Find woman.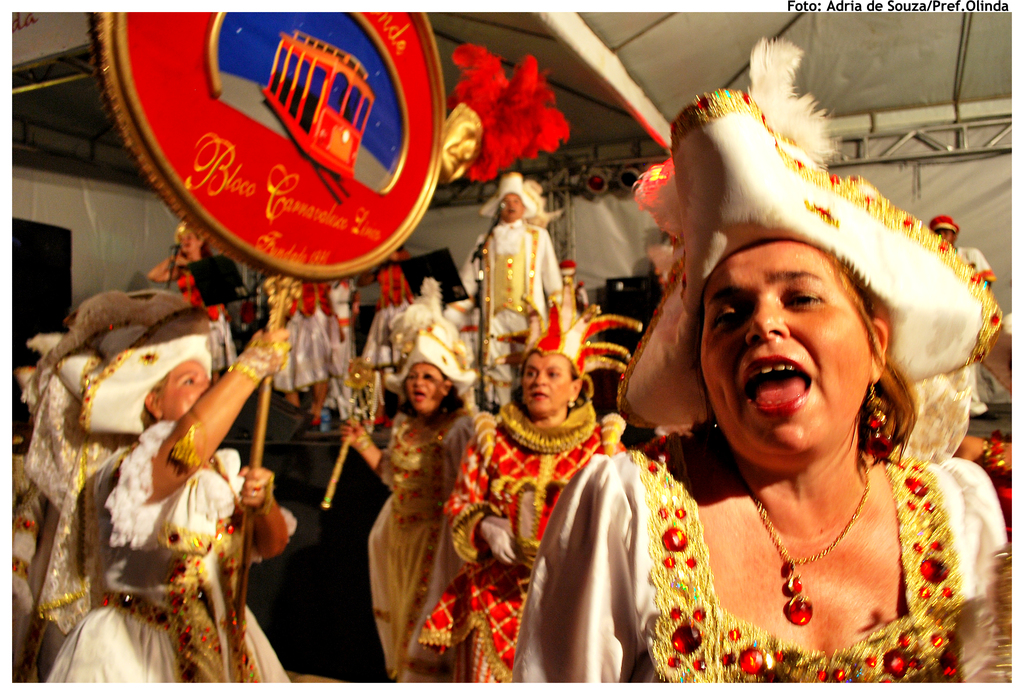
47:324:293:694.
